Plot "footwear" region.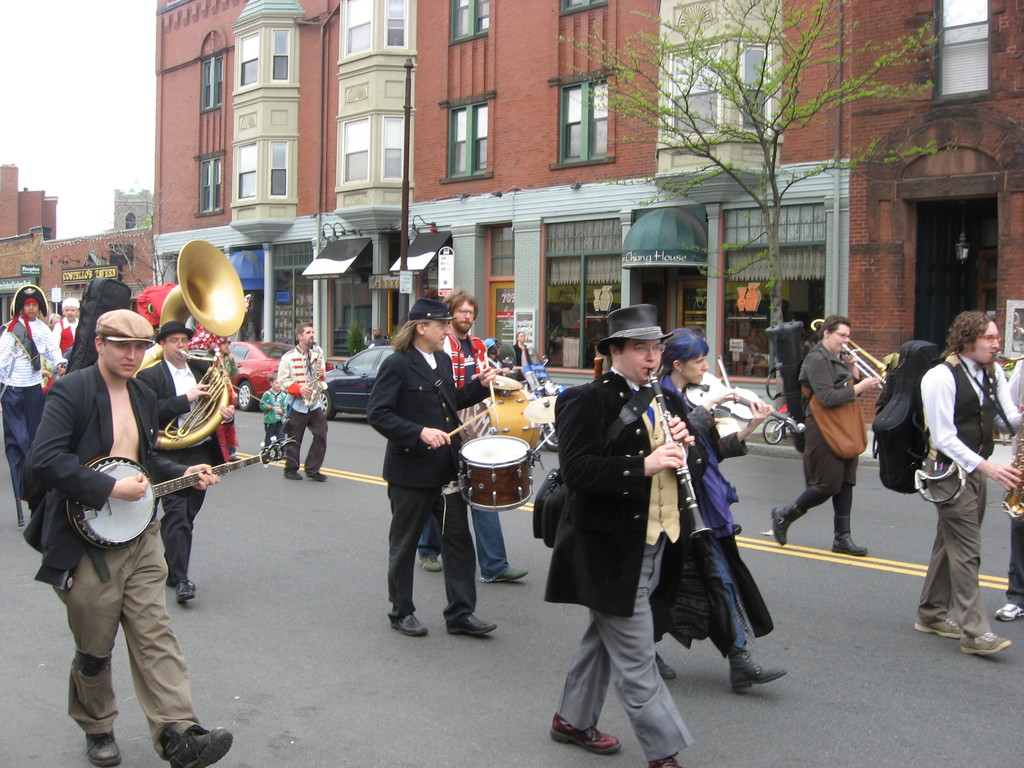
Plotted at box=[166, 576, 196, 605].
